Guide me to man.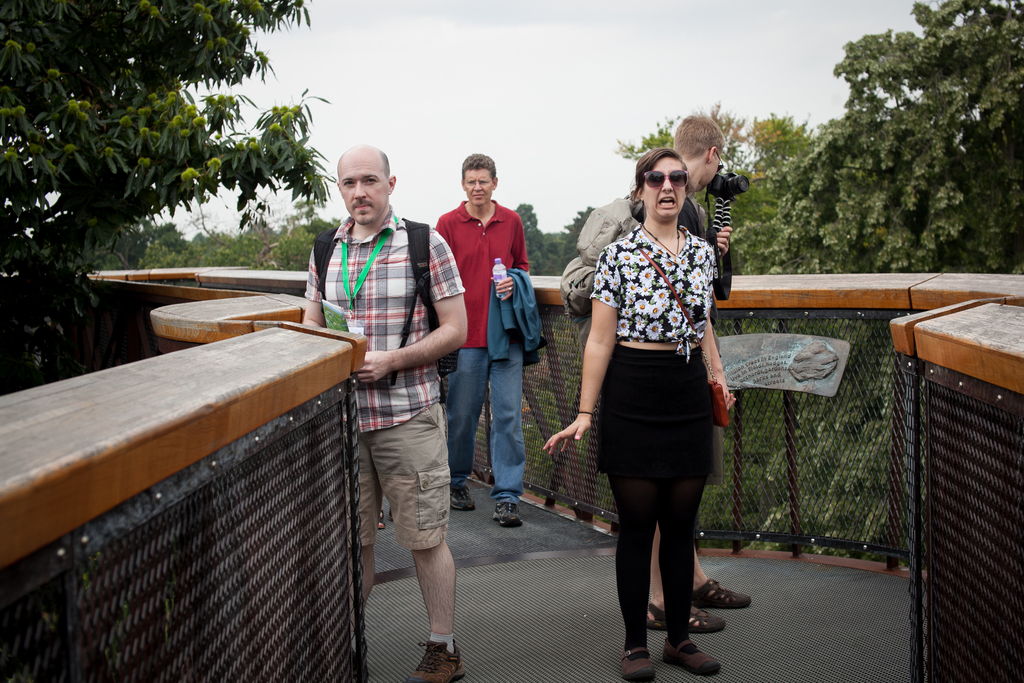
Guidance: left=625, top=108, right=749, bottom=636.
